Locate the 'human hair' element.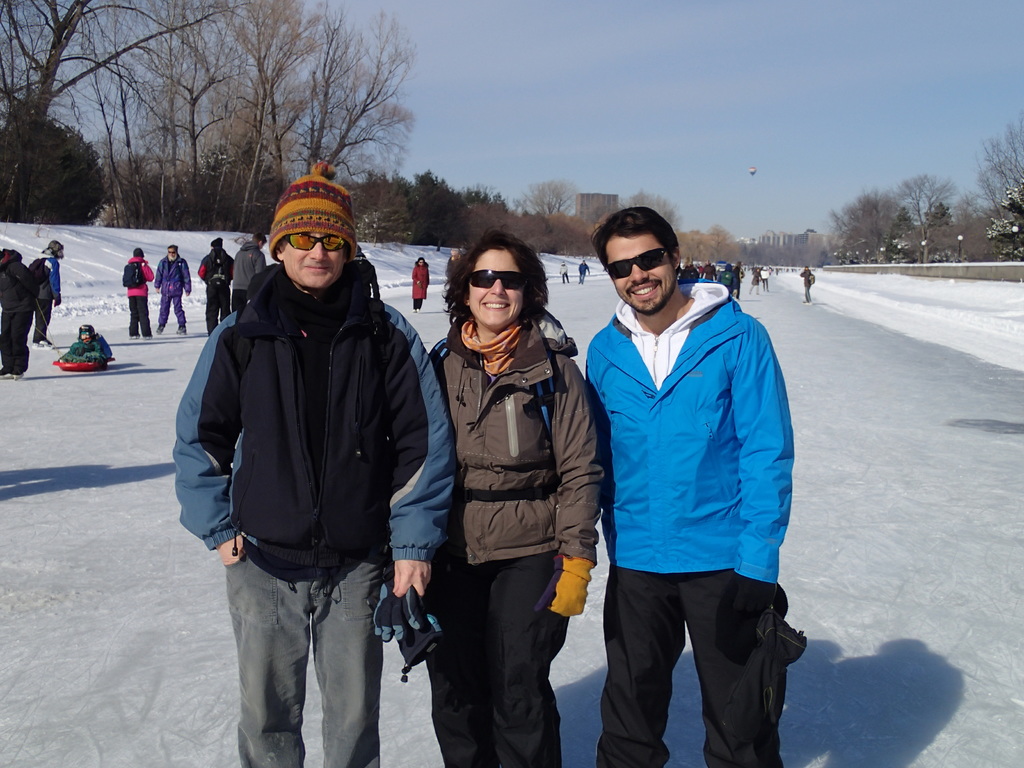
Element bbox: 253 229 266 243.
